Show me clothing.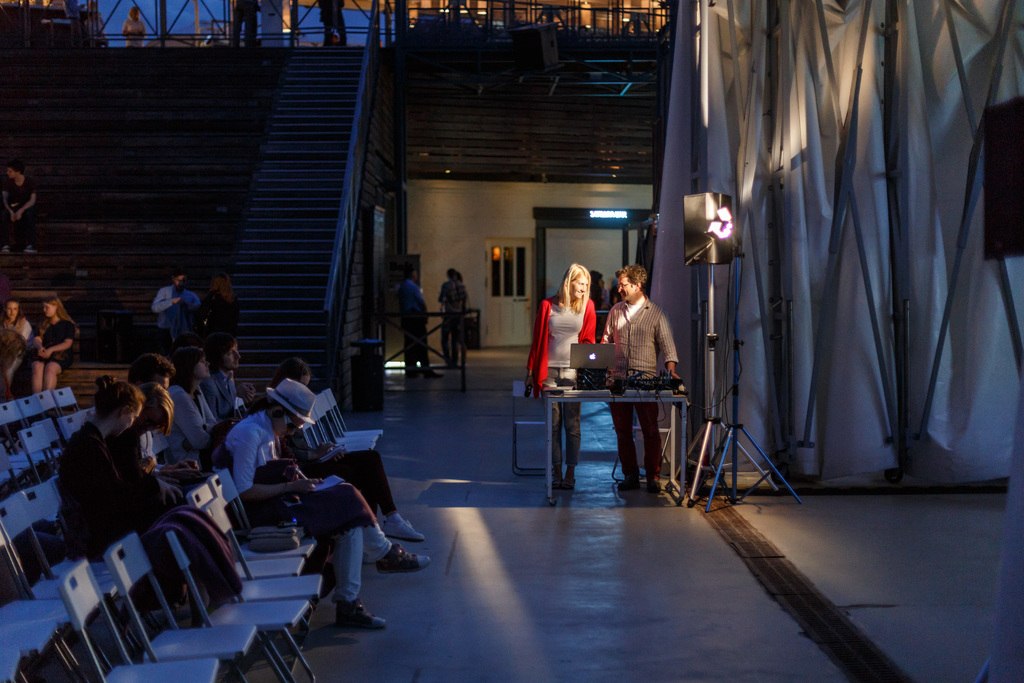
clothing is here: detection(39, 316, 76, 363).
